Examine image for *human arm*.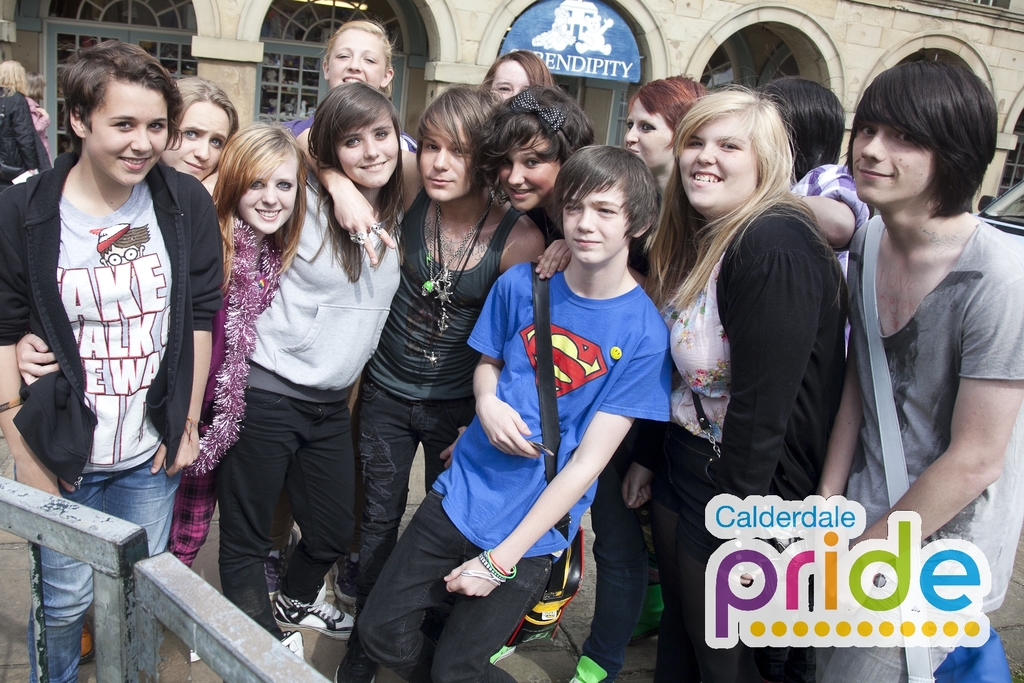
Examination result: pyautogui.locateOnScreen(21, 96, 40, 184).
